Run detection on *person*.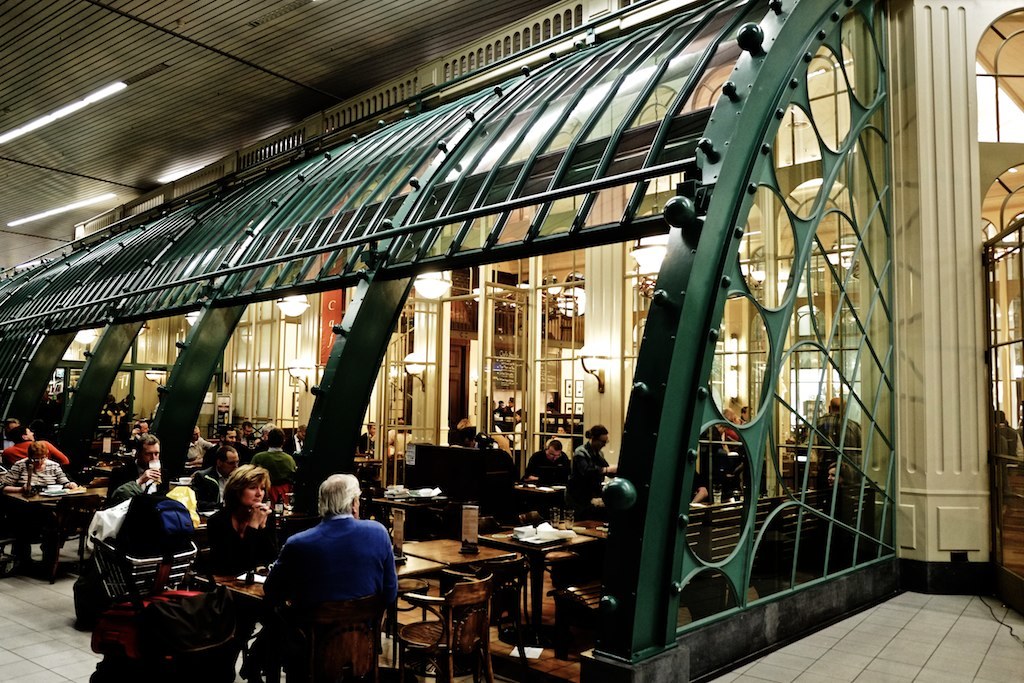
Result: 499/409/533/450.
